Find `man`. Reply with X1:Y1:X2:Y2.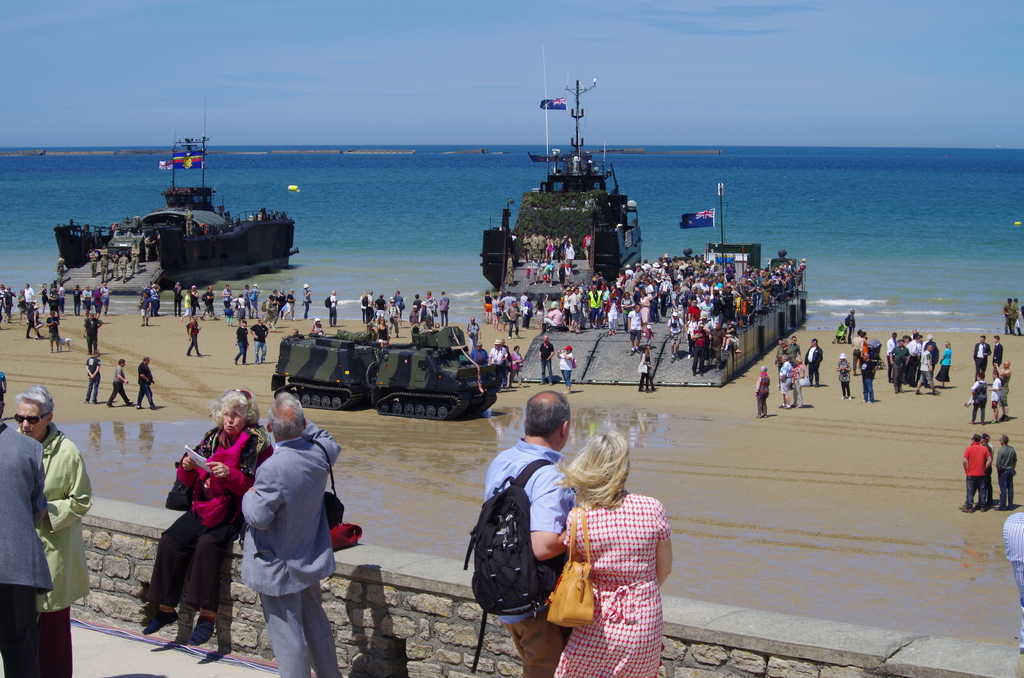
137:356:156:411.
